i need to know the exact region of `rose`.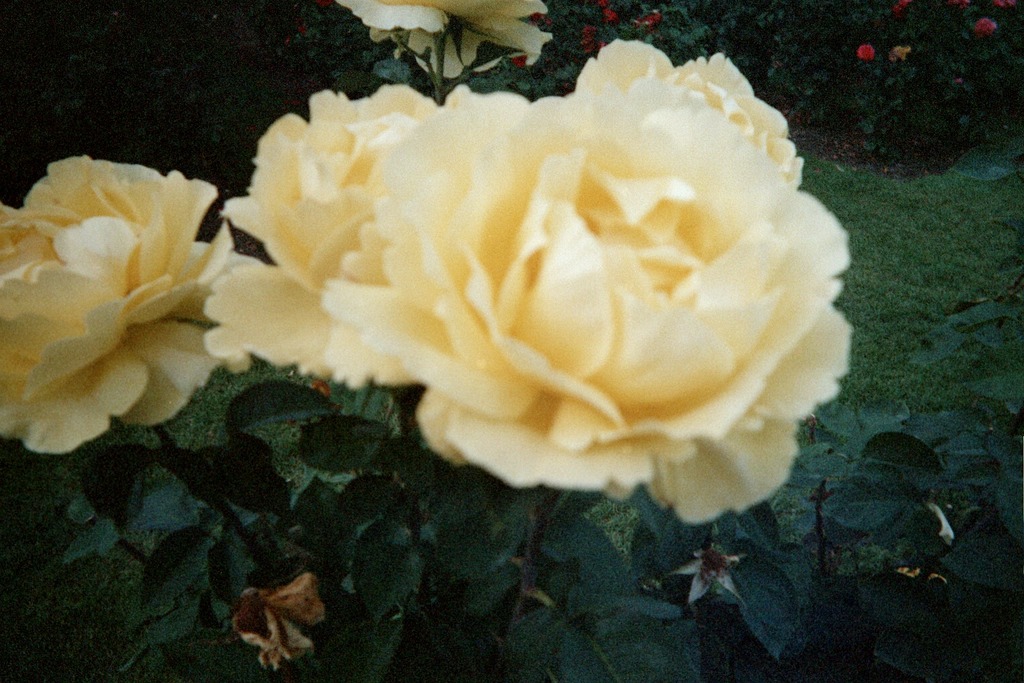
Region: select_region(198, 80, 431, 388).
